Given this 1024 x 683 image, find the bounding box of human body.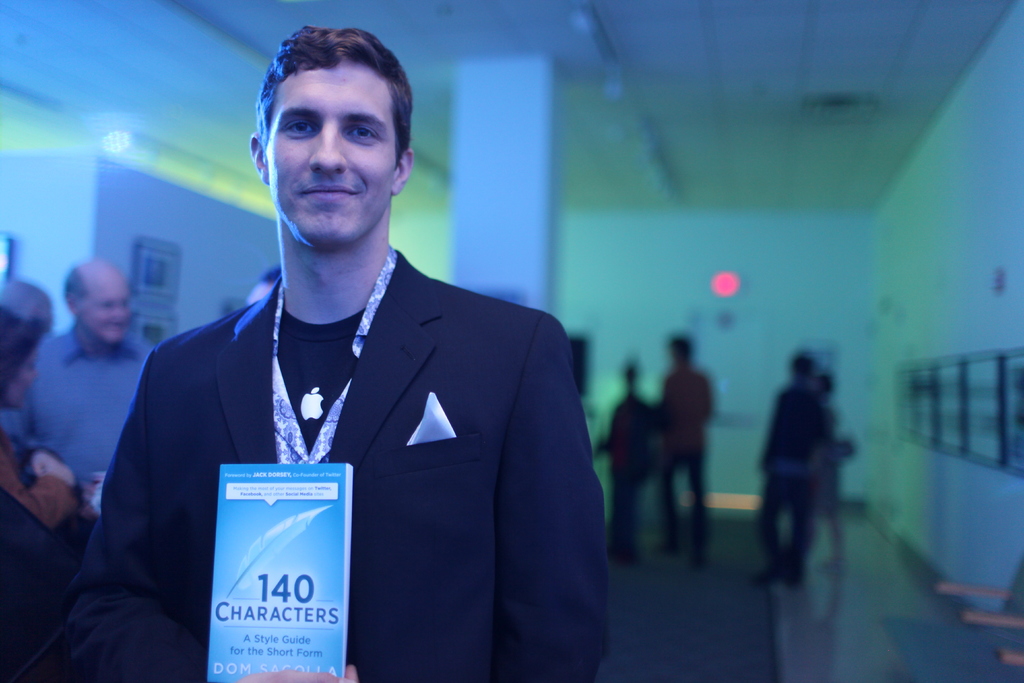
649, 333, 719, 557.
